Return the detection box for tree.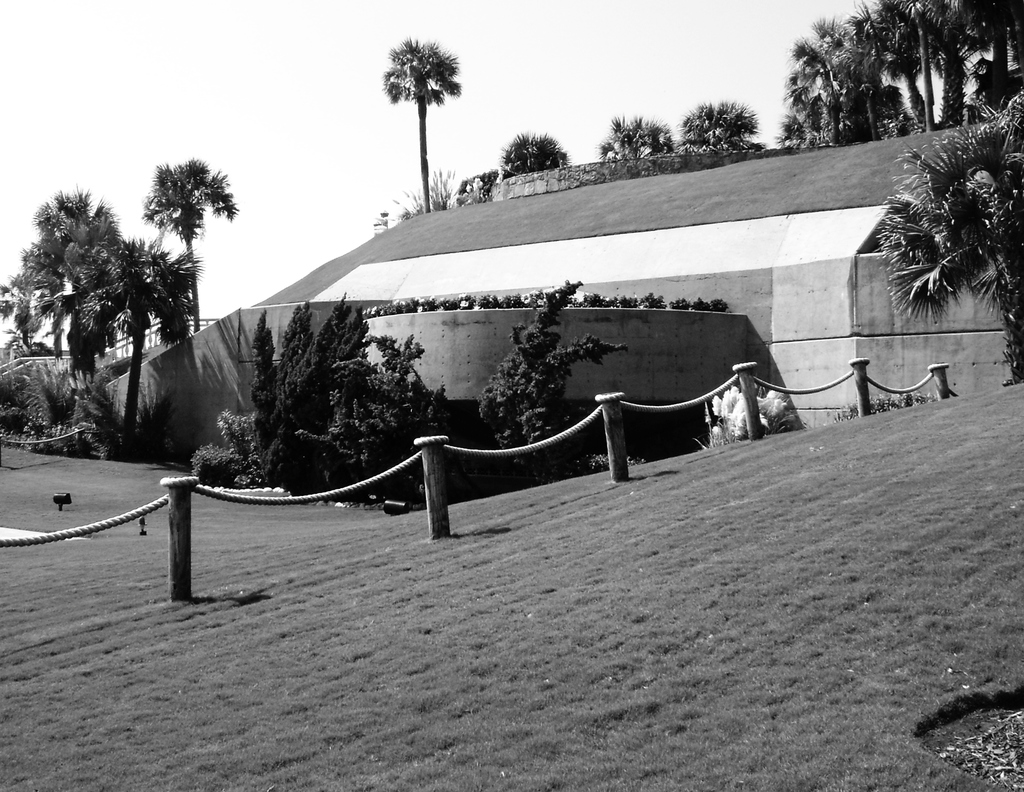
505 134 575 175.
